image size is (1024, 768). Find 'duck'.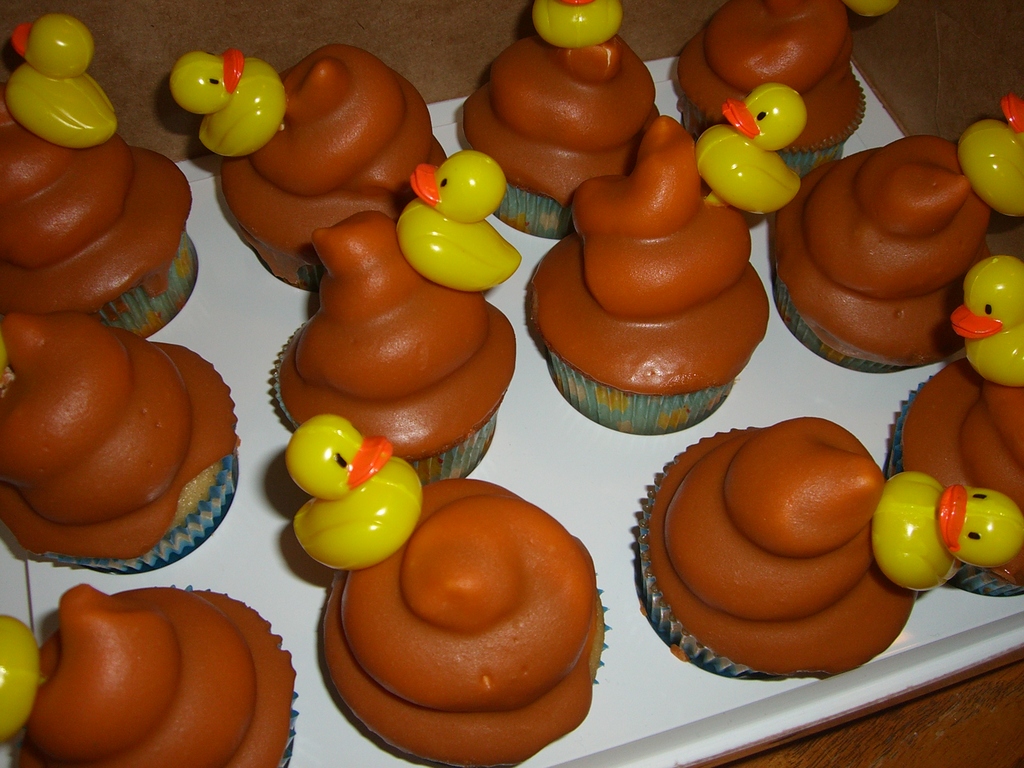
bbox(527, 0, 637, 53).
